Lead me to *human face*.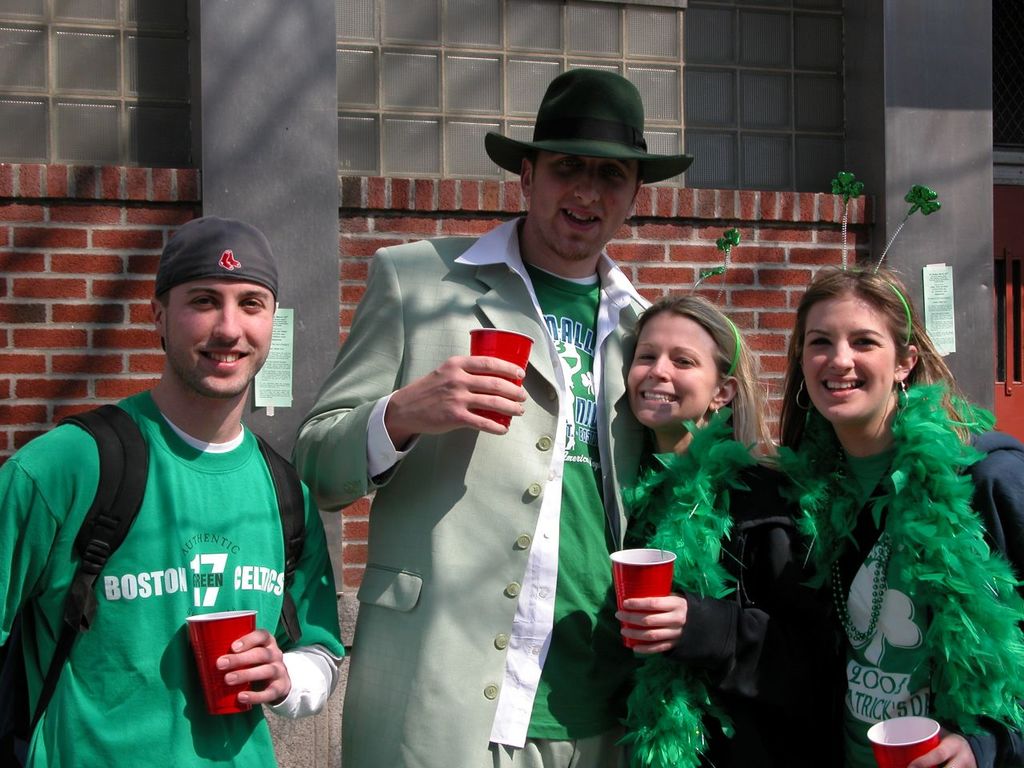
Lead to 802 291 899 426.
